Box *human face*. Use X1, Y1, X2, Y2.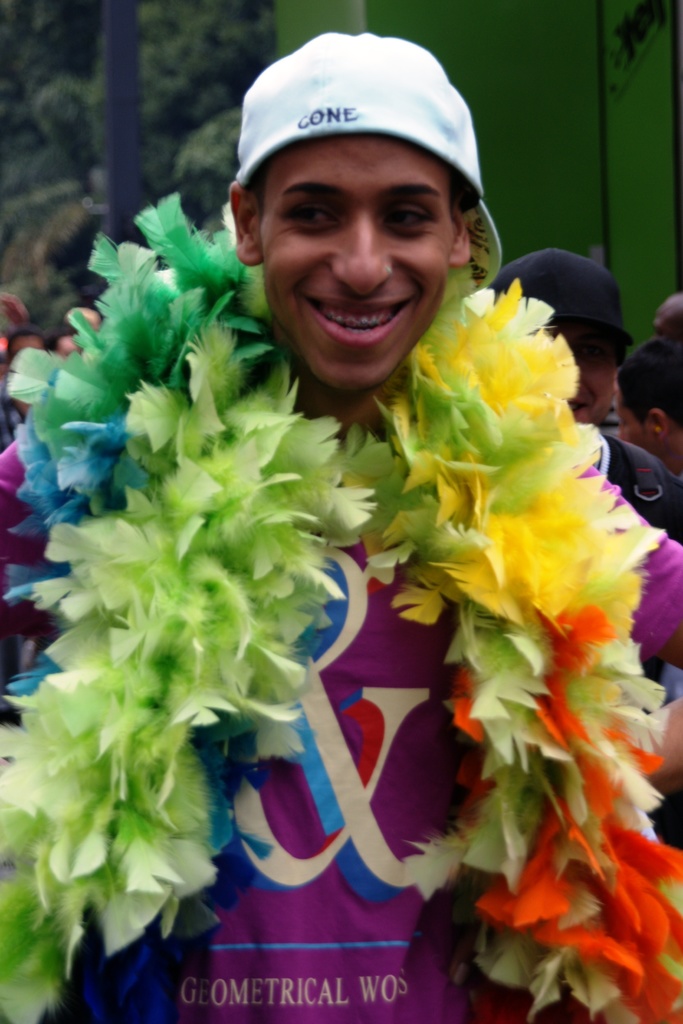
578, 356, 614, 416.
